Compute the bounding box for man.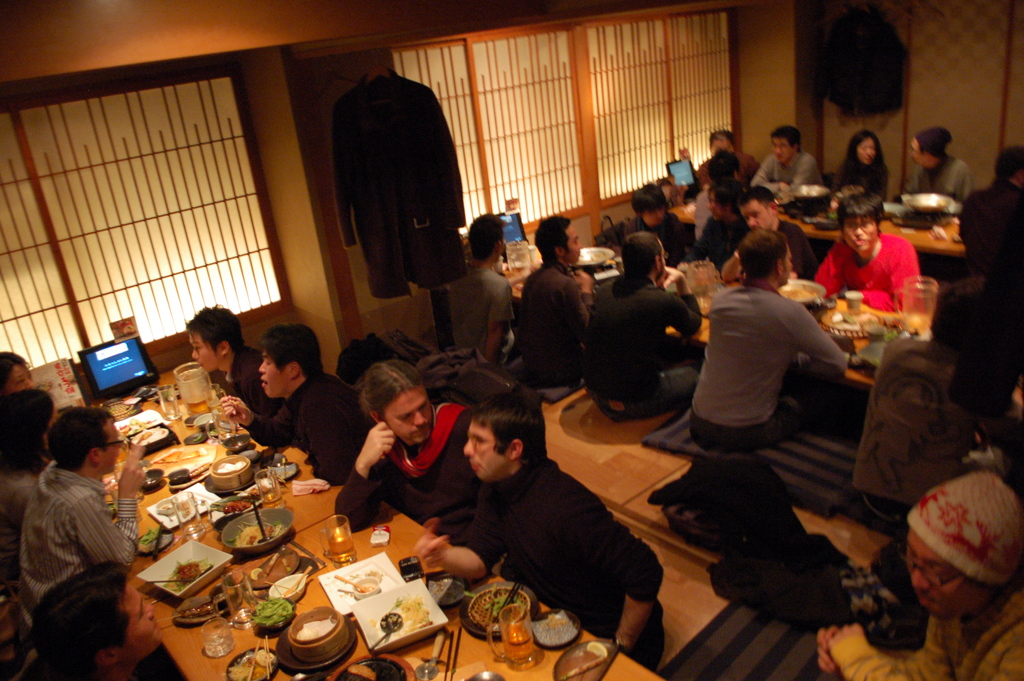
pyautogui.locateOnScreen(751, 126, 826, 193).
